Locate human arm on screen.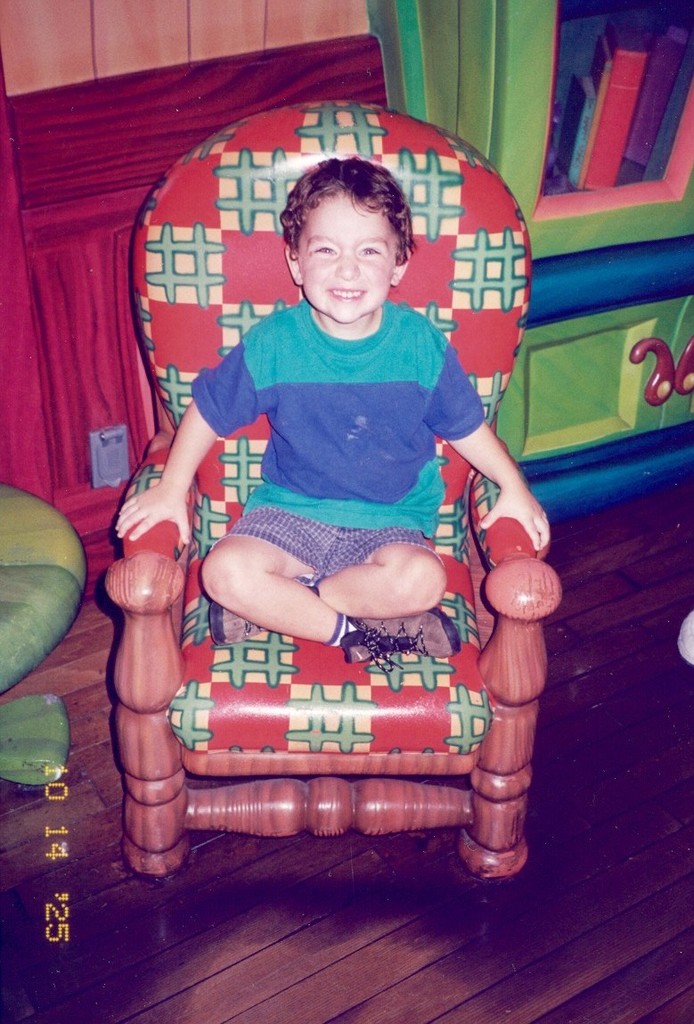
On screen at 114 348 258 545.
